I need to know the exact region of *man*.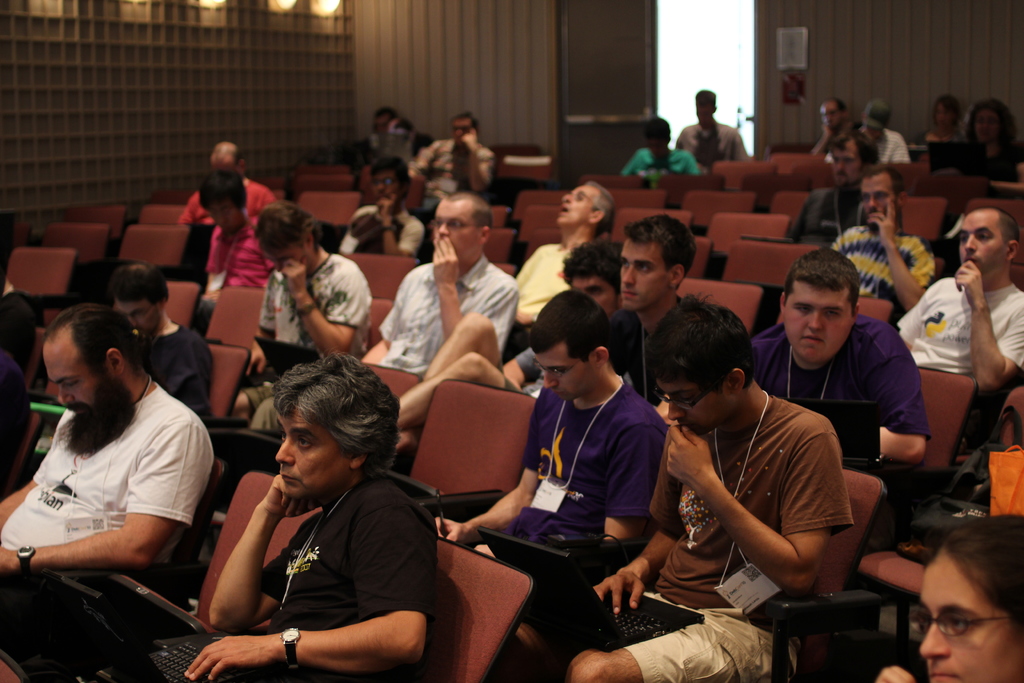
Region: {"left": 753, "top": 251, "right": 929, "bottom": 463}.
